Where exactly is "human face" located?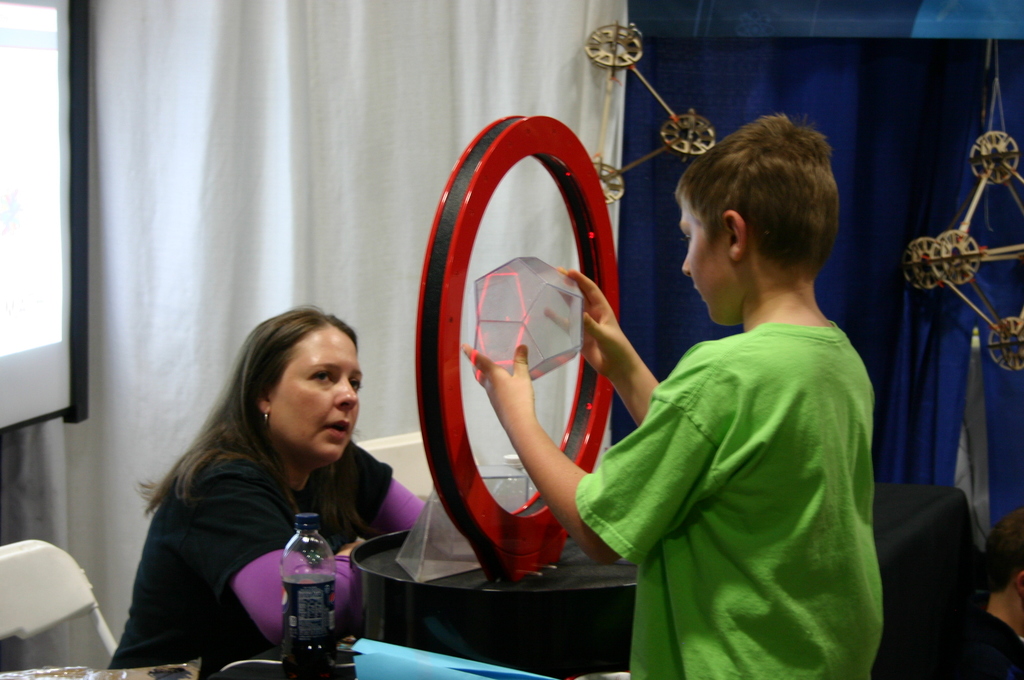
Its bounding box is [x1=679, y1=200, x2=728, y2=327].
